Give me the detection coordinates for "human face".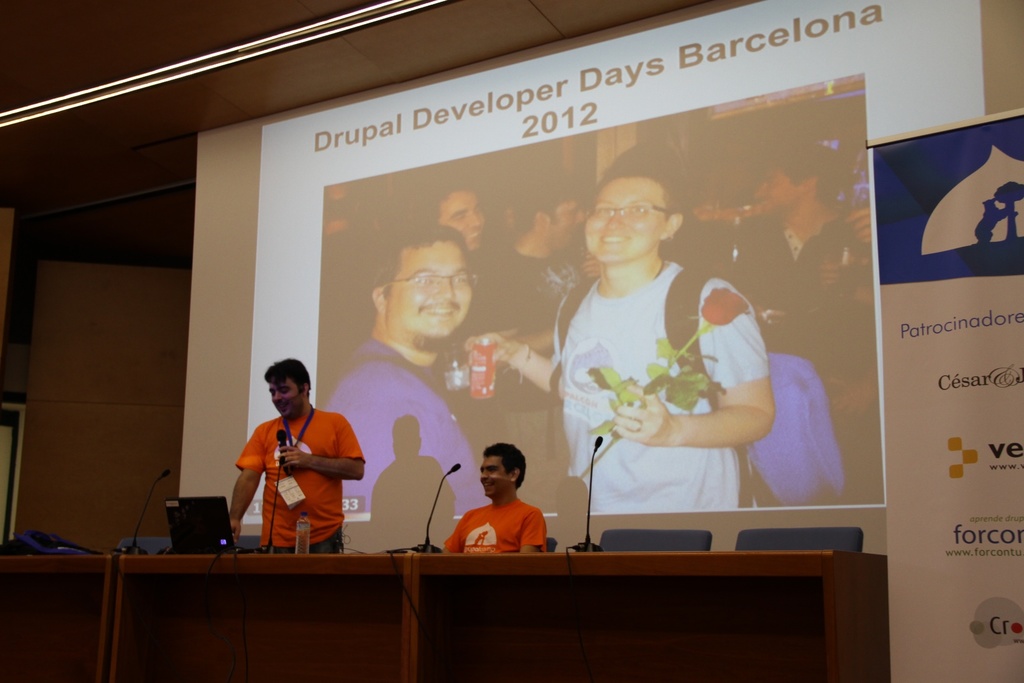
[543,202,587,252].
